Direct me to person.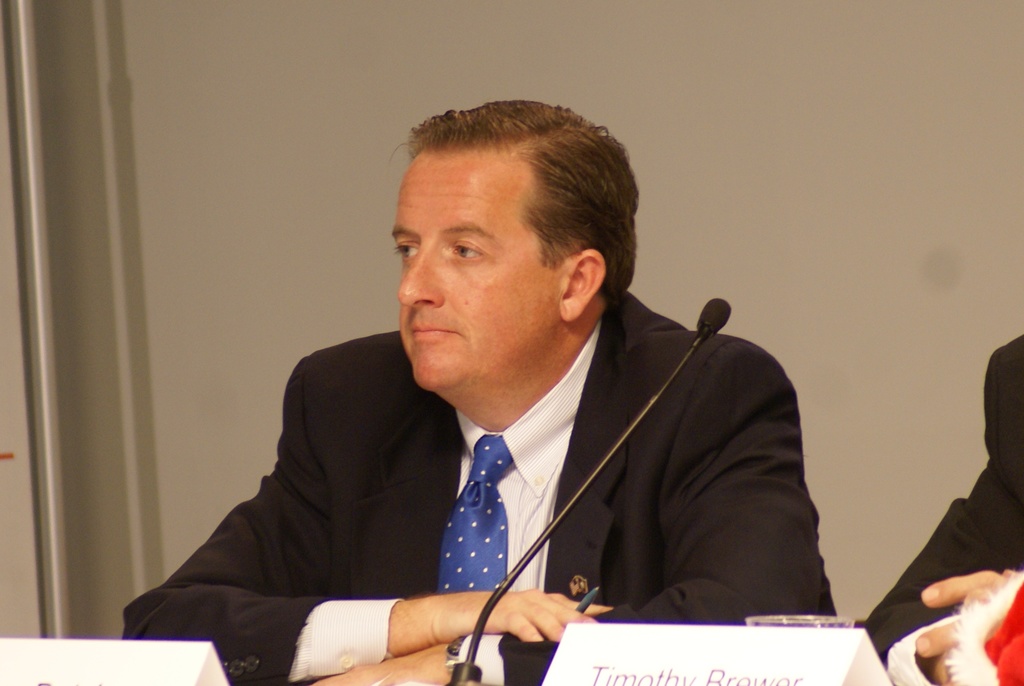
Direction: <bbox>860, 327, 1023, 685</bbox>.
